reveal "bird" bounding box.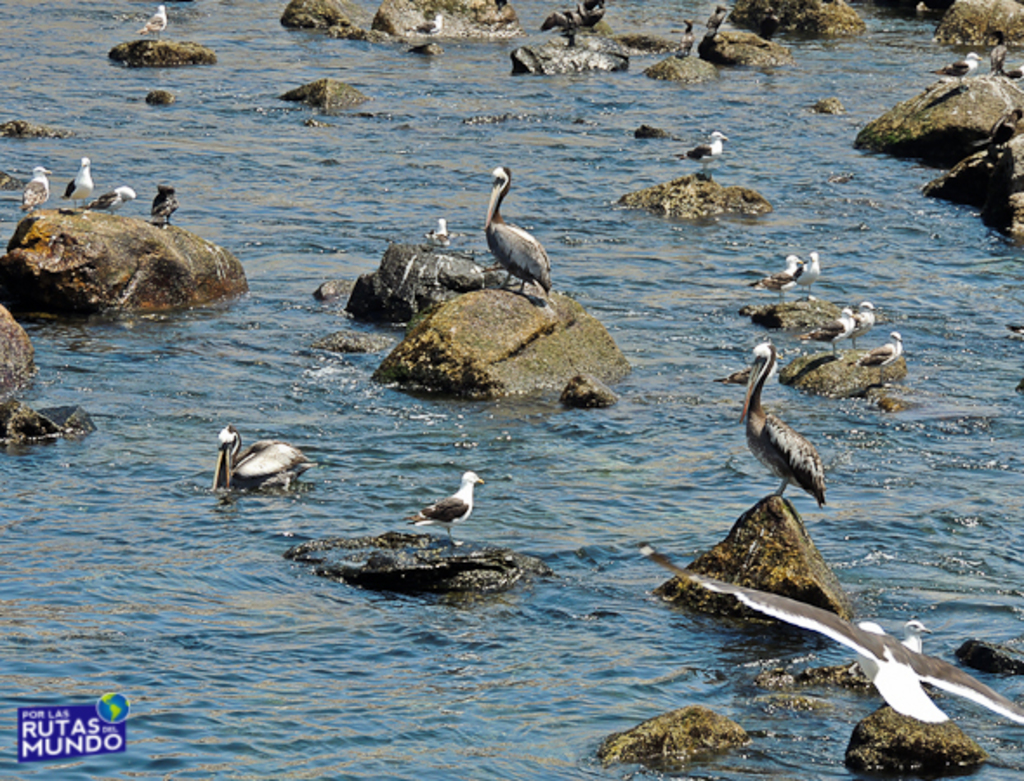
Revealed: bbox(757, 248, 807, 302).
